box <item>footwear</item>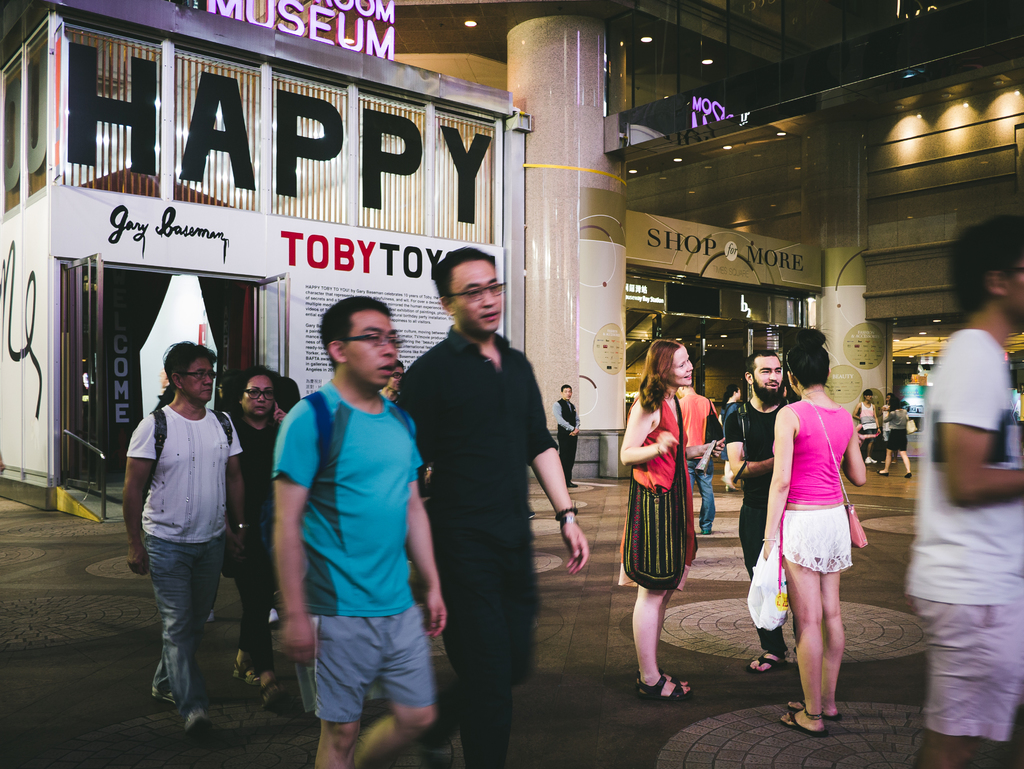
[780, 706, 817, 733]
